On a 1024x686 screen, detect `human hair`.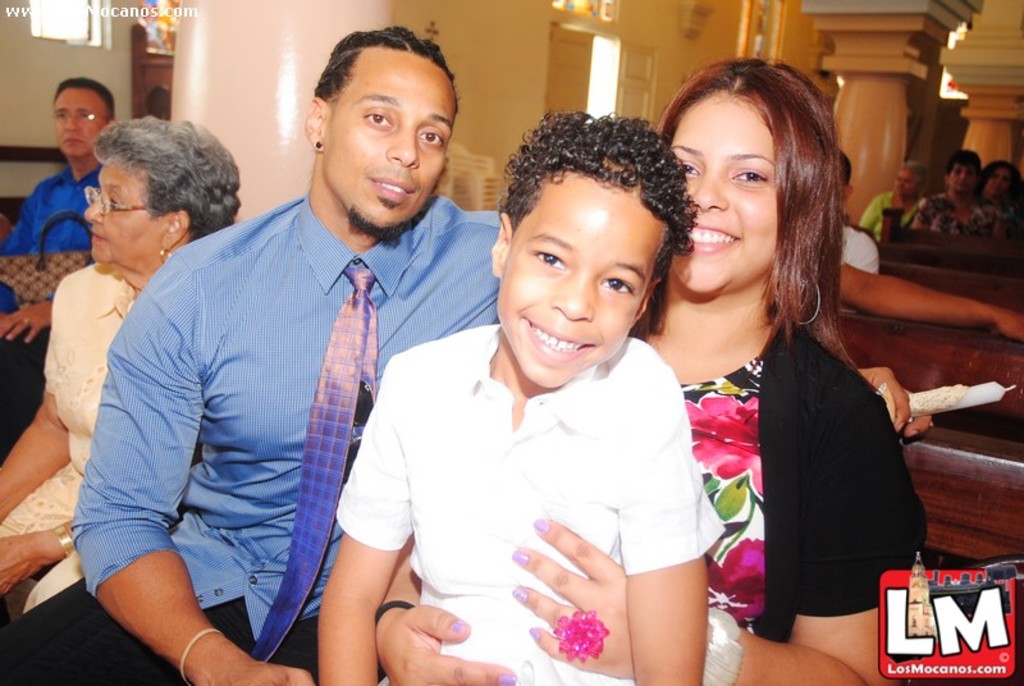
l=946, t=148, r=982, b=175.
